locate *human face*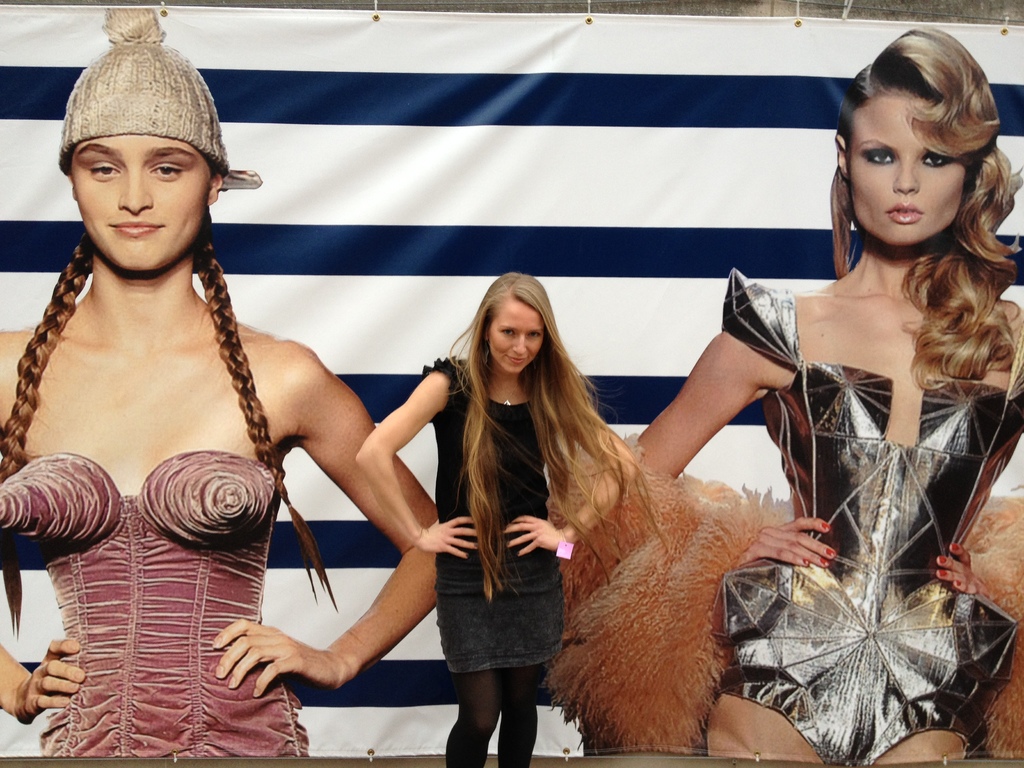
[848,85,961,245]
